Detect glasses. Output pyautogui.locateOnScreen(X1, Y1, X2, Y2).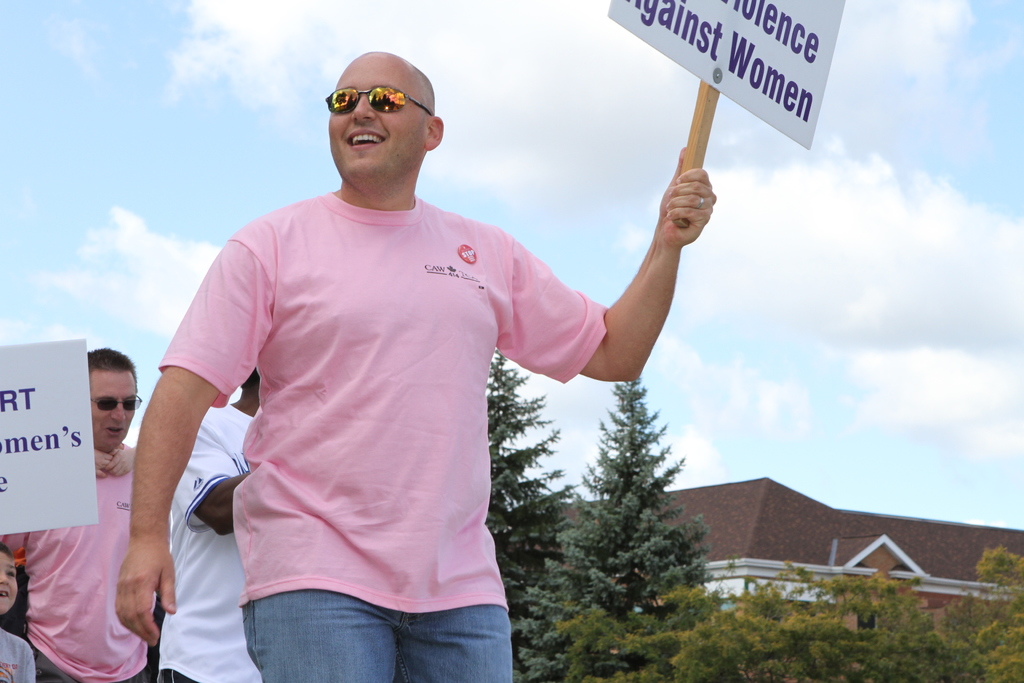
pyautogui.locateOnScreen(322, 84, 445, 120).
